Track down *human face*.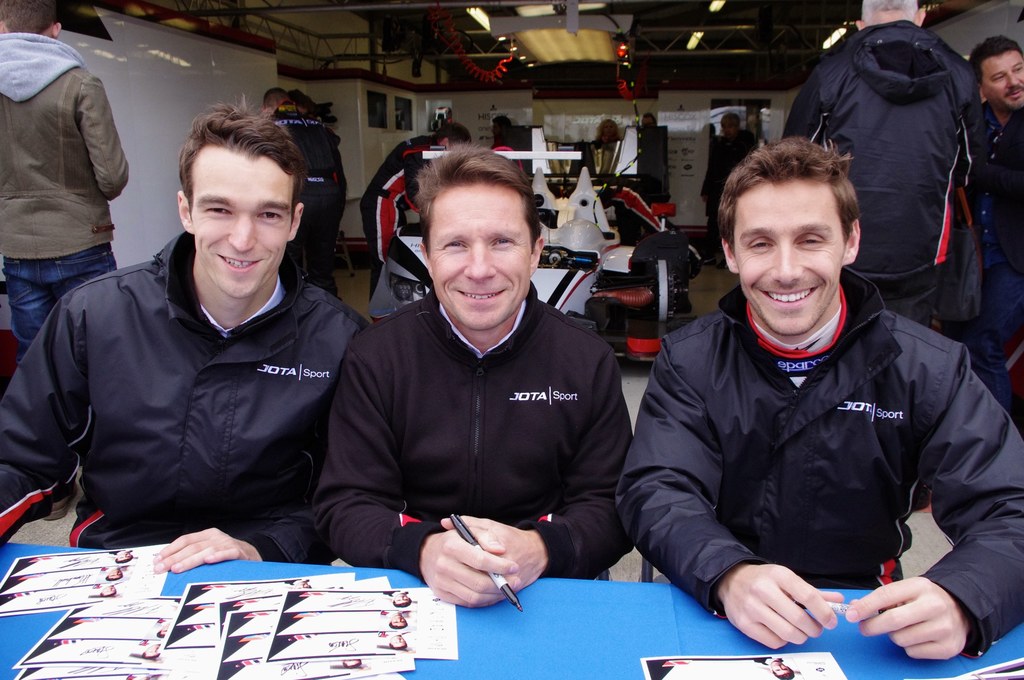
Tracked to 187,140,289,302.
